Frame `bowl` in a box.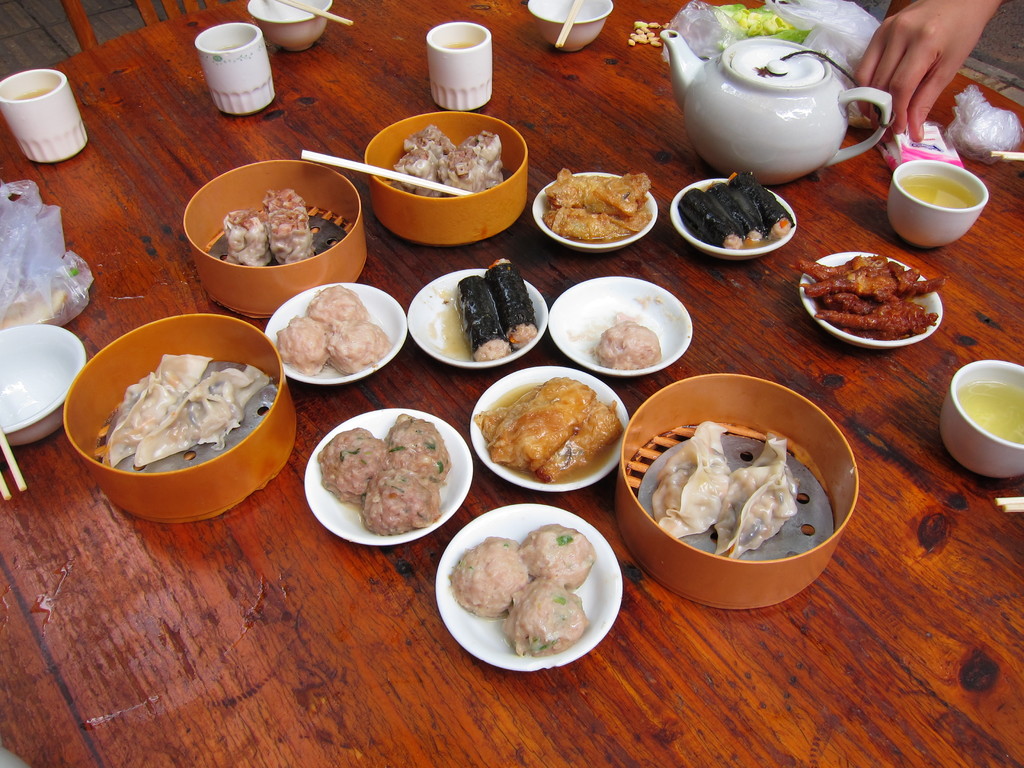
0,320,88,449.
